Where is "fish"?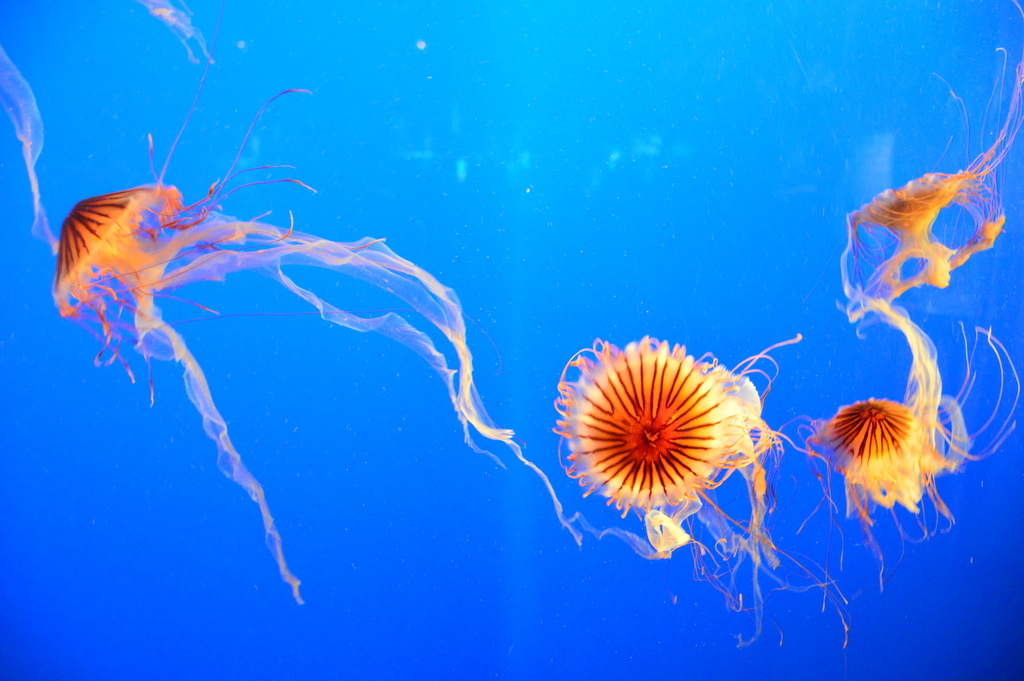
bbox=[38, 76, 513, 612].
